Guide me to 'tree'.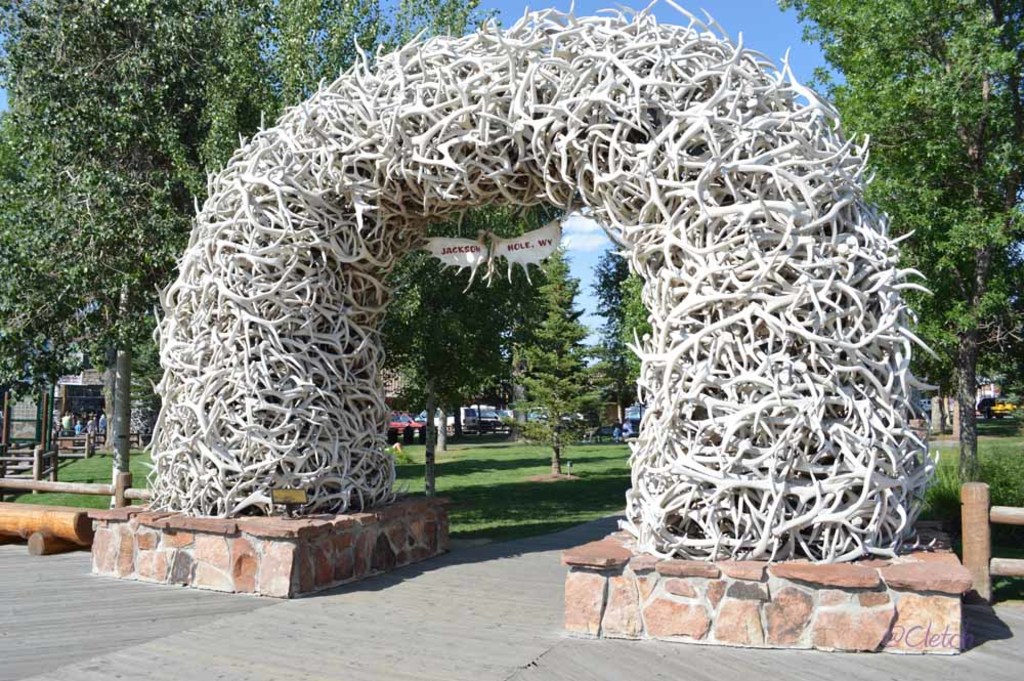
Guidance: <bbox>779, 3, 1023, 478</bbox>.
